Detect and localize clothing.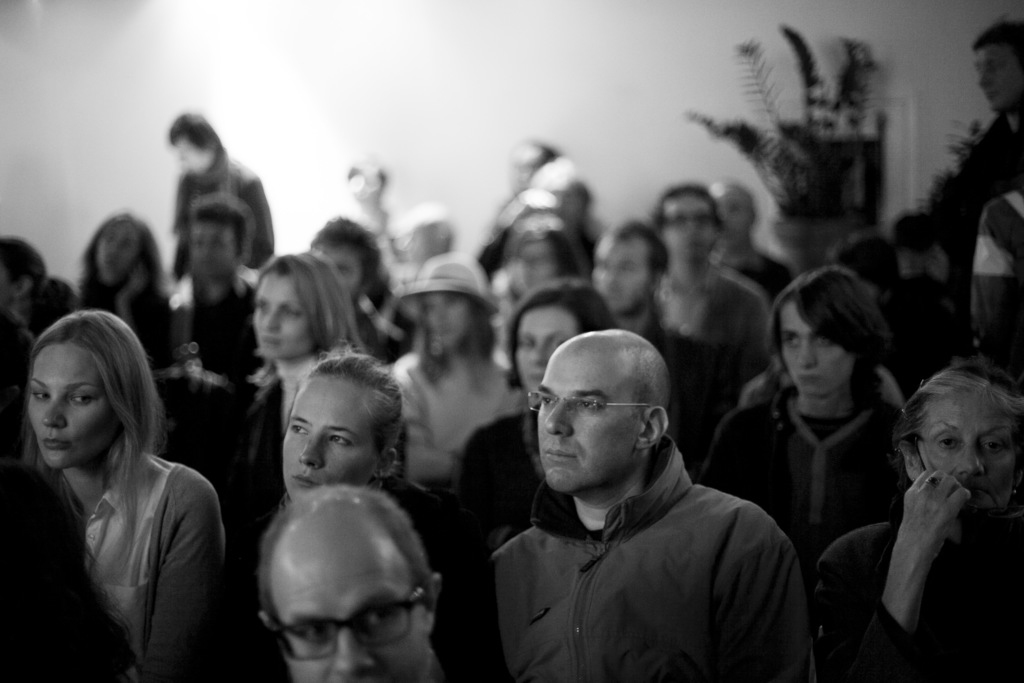
Localized at bbox(444, 413, 550, 569).
